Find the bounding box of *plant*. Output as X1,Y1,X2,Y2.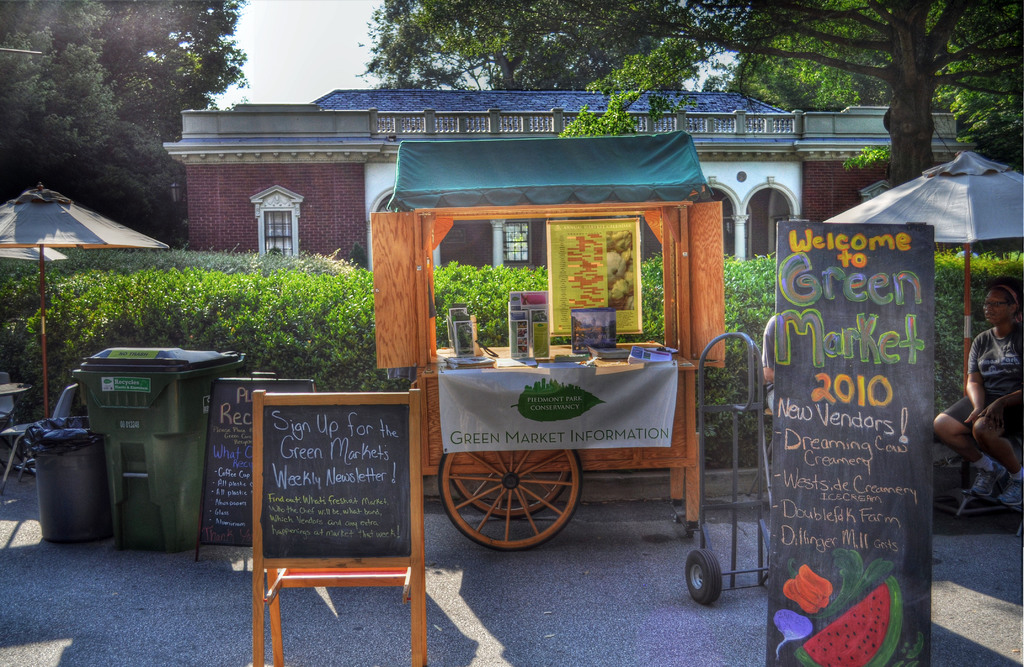
556,92,639,134.
